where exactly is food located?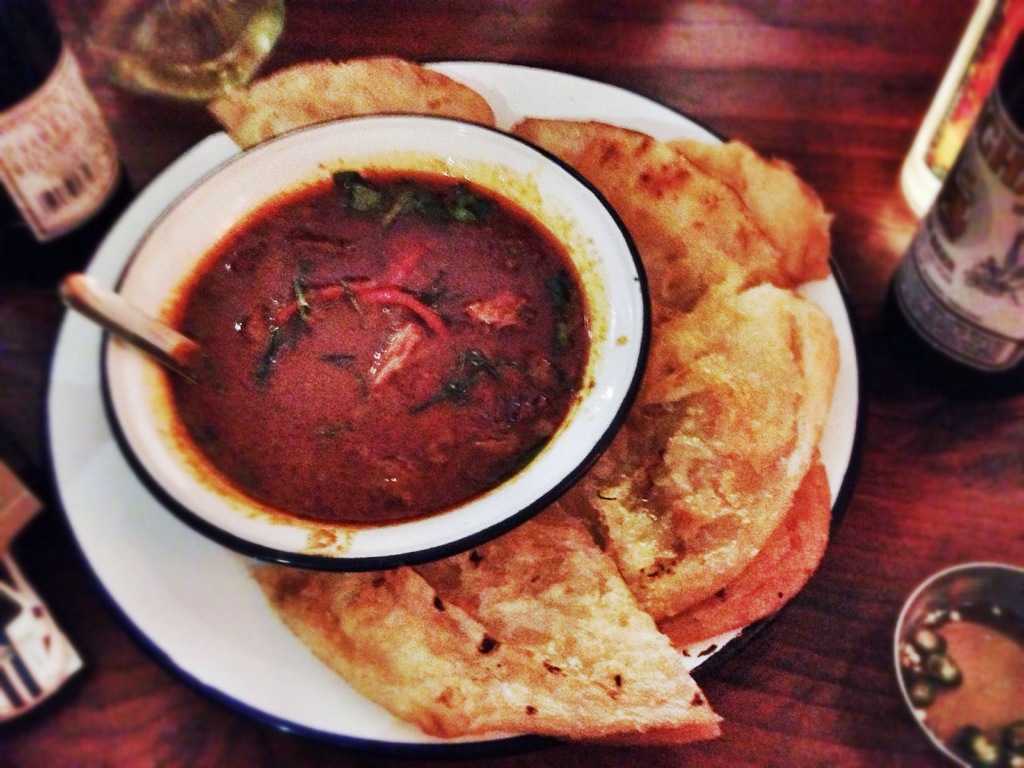
Its bounding box is 257,548,765,739.
